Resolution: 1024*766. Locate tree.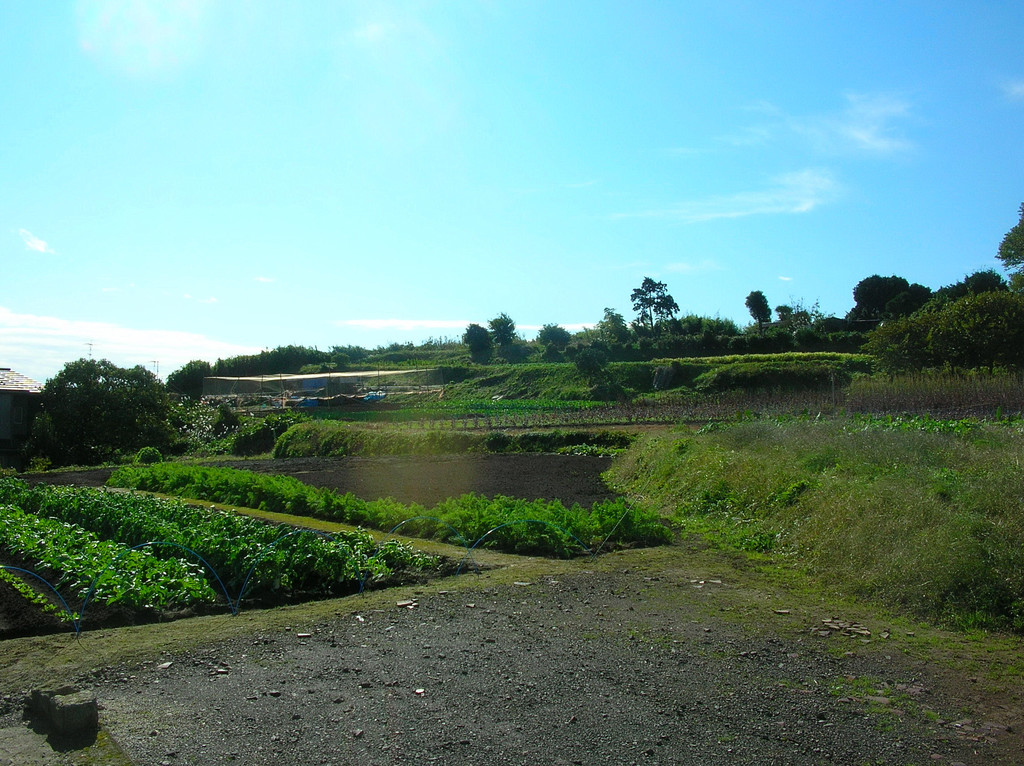
rect(934, 269, 1015, 309).
